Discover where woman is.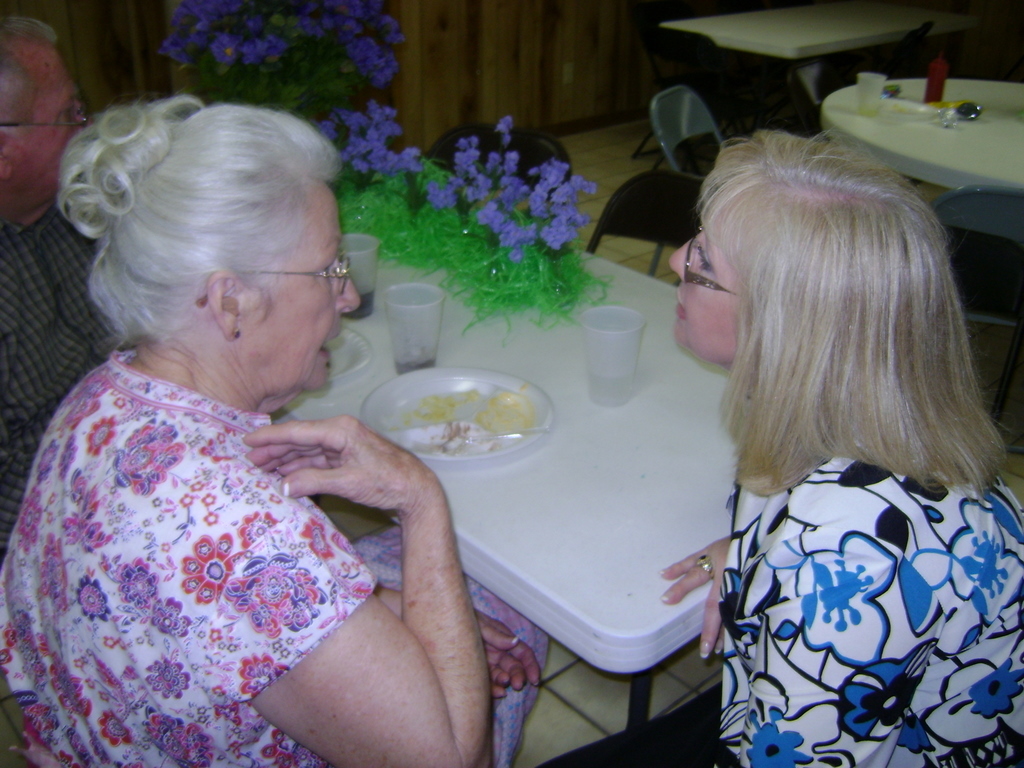
Discovered at {"x1": 657, "y1": 126, "x2": 1023, "y2": 767}.
